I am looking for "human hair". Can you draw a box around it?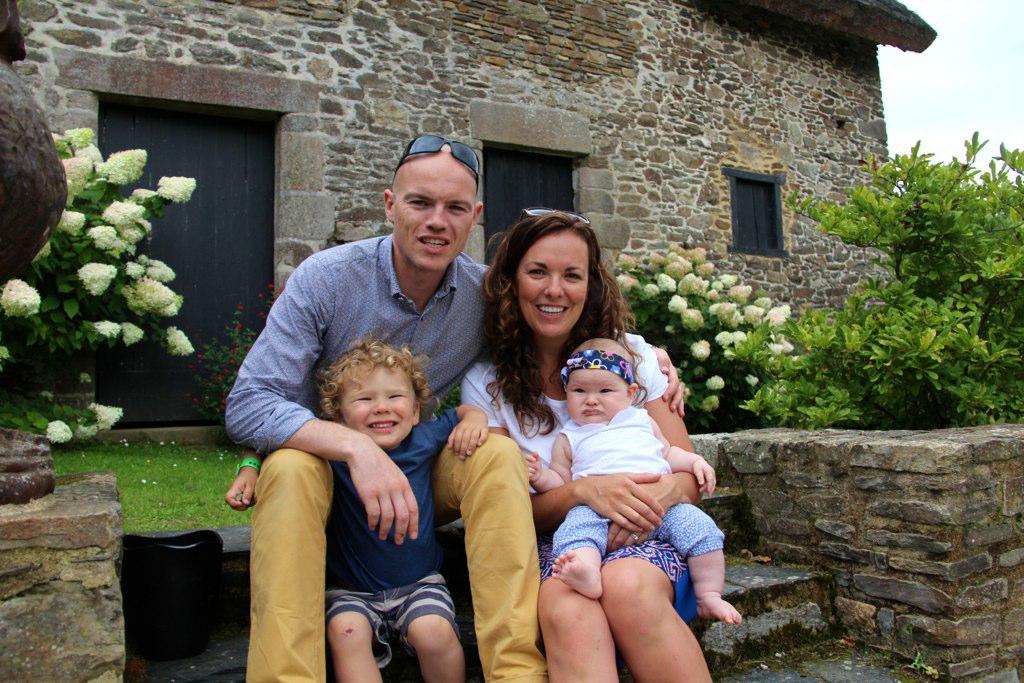
Sure, the bounding box is (313,344,432,420).
